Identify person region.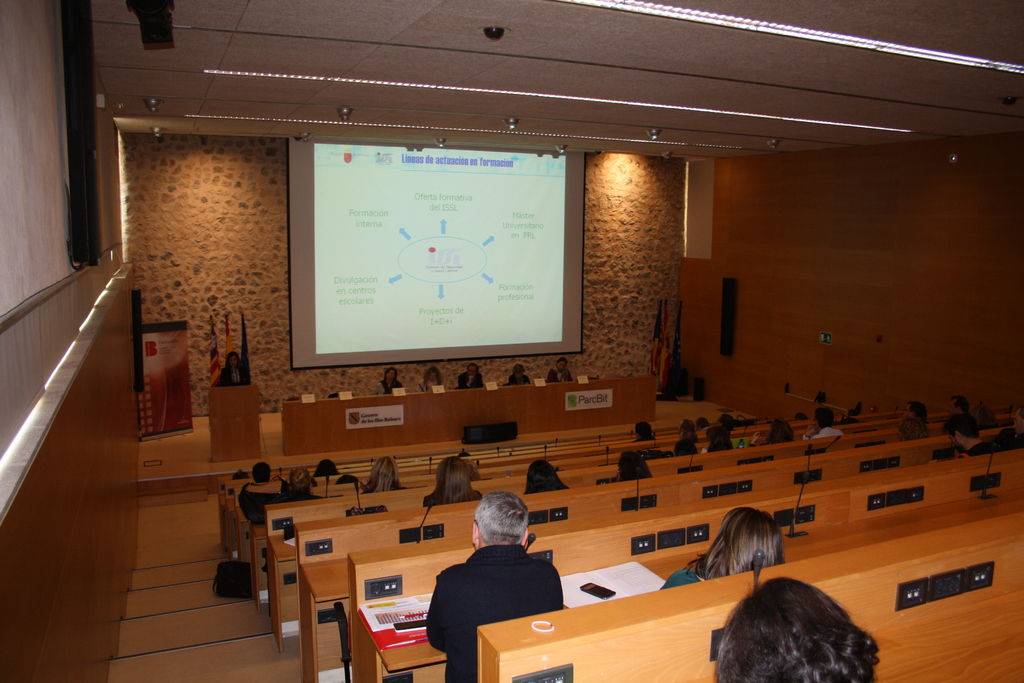
Region: 375, 366, 404, 396.
